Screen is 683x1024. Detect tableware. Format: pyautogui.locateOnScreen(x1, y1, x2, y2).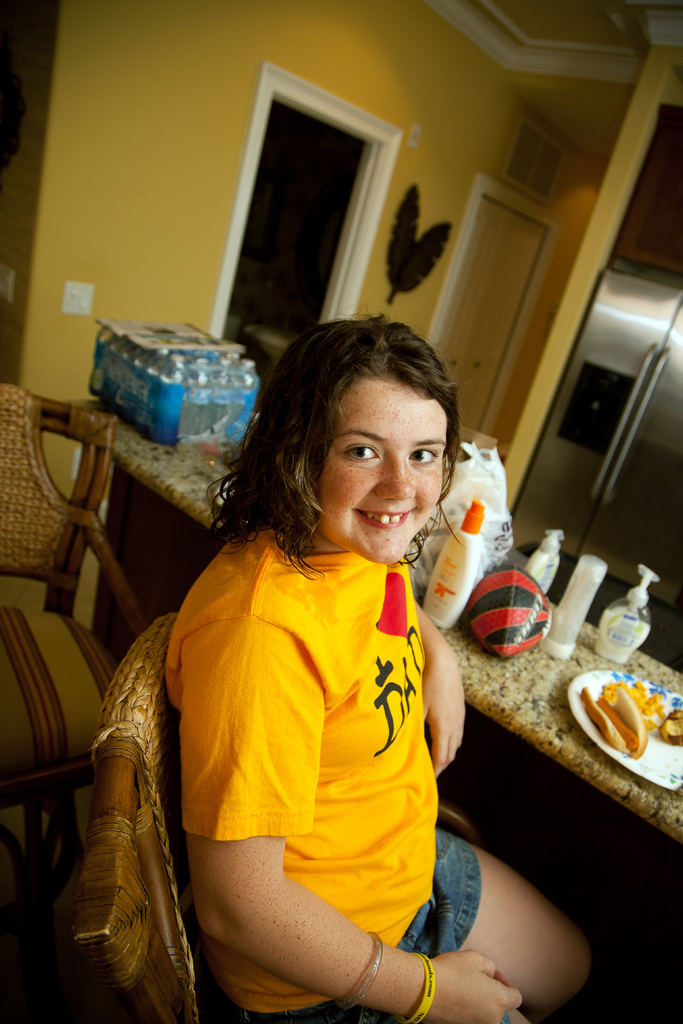
pyautogui.locateOnScreen(577, 675, 672, 778).
